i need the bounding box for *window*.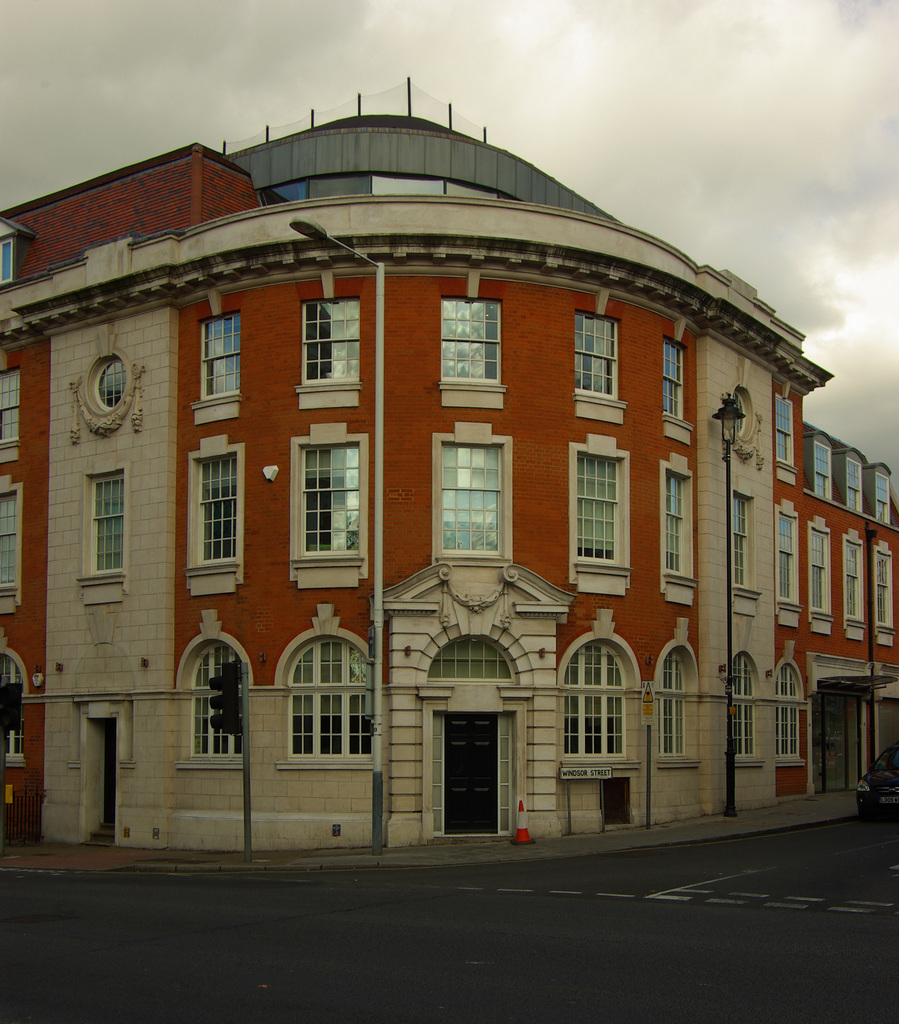
Here it is: select_region(782, 671, 806, 756).
